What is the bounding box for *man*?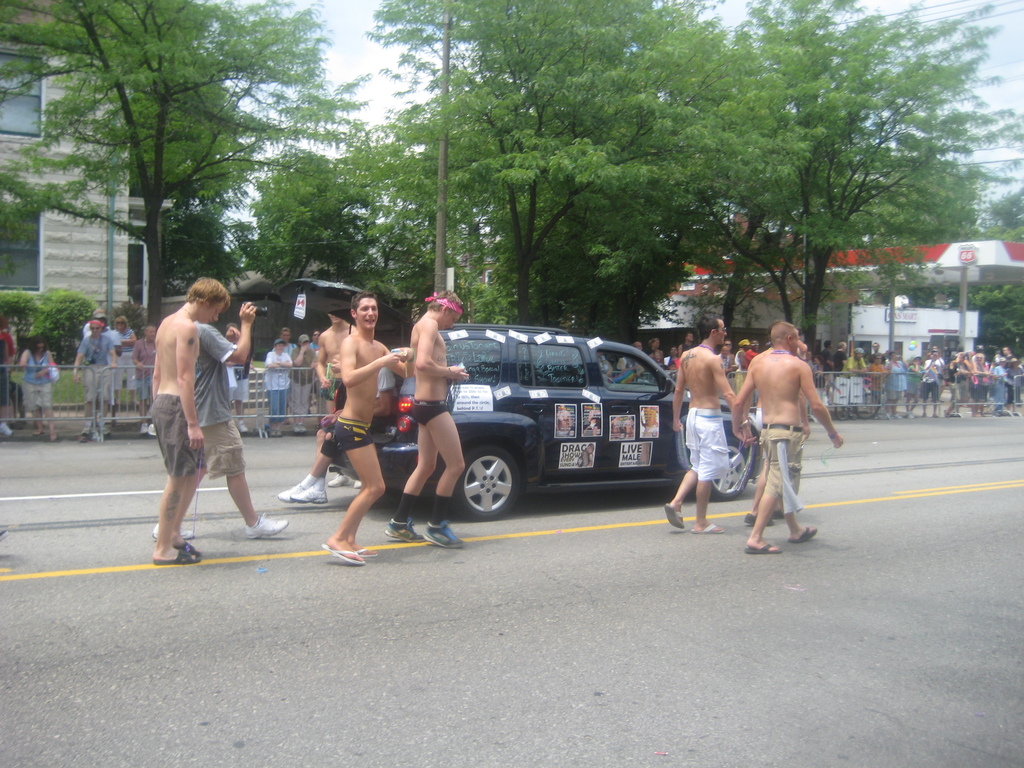
detection(385, 289, 468, 552).
